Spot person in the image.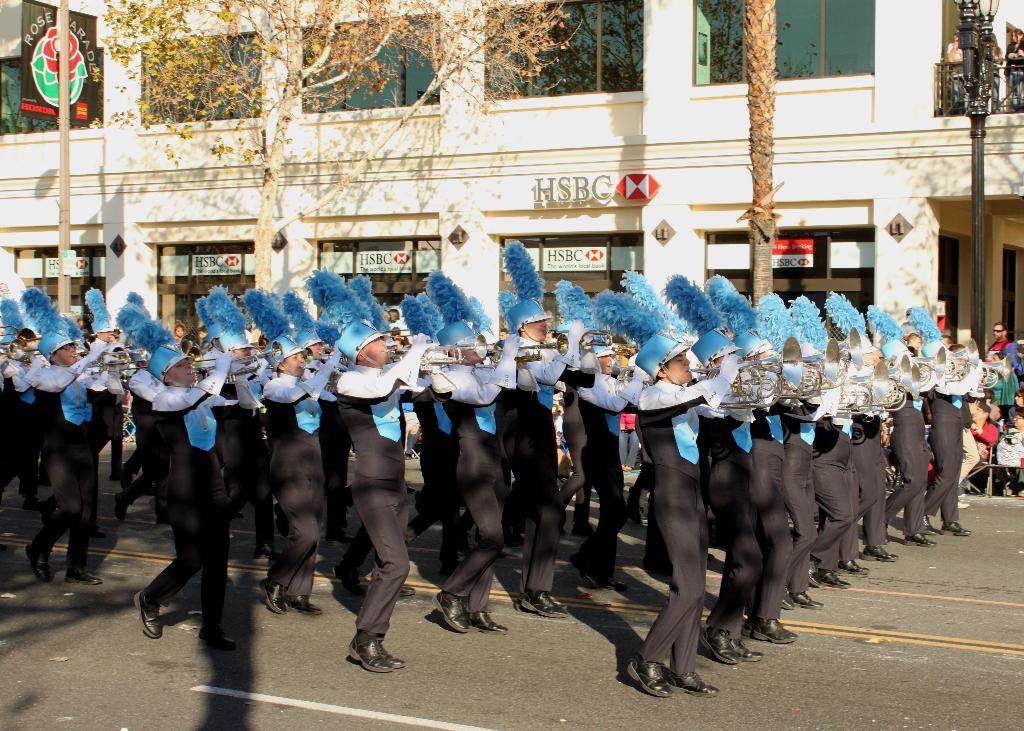
person found at detection(308, 269, 422, 675).
